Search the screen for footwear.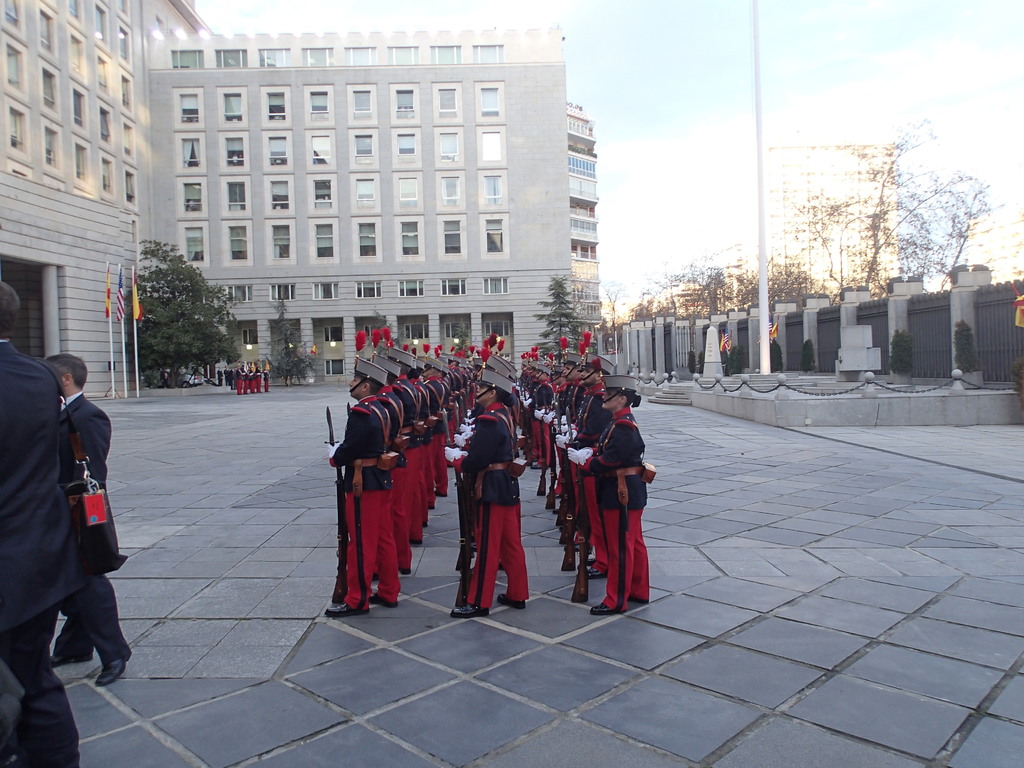
Found at <bbox>47, 649, 93, 668</bbox>.
